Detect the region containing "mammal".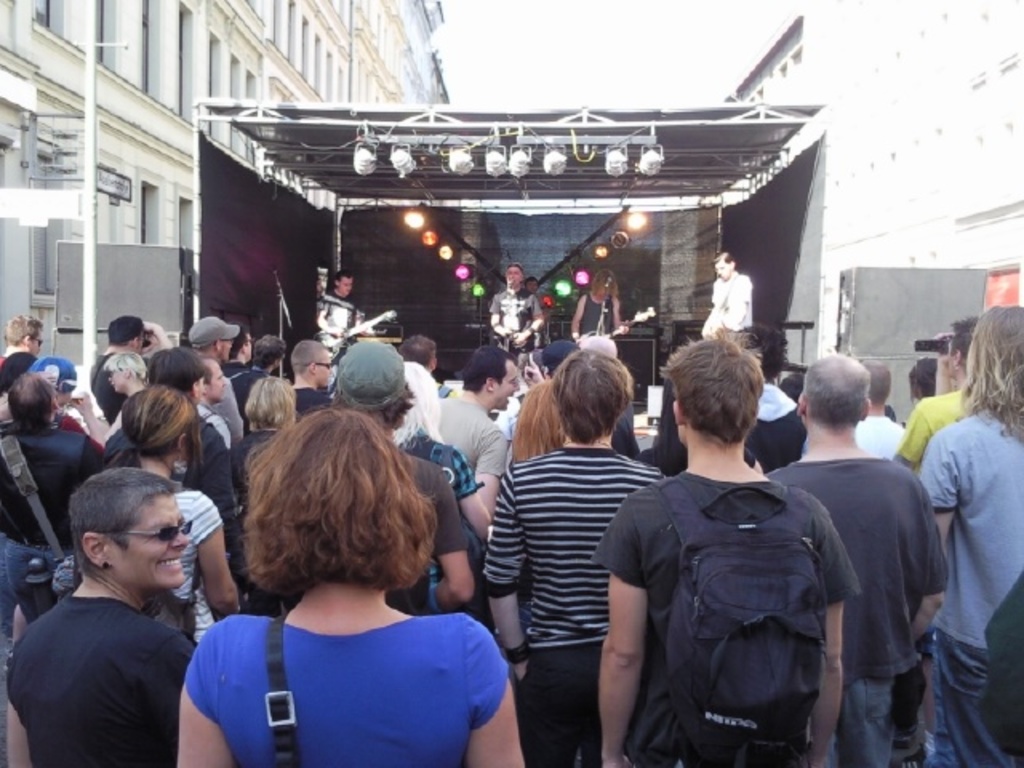
115 314 142 354.
